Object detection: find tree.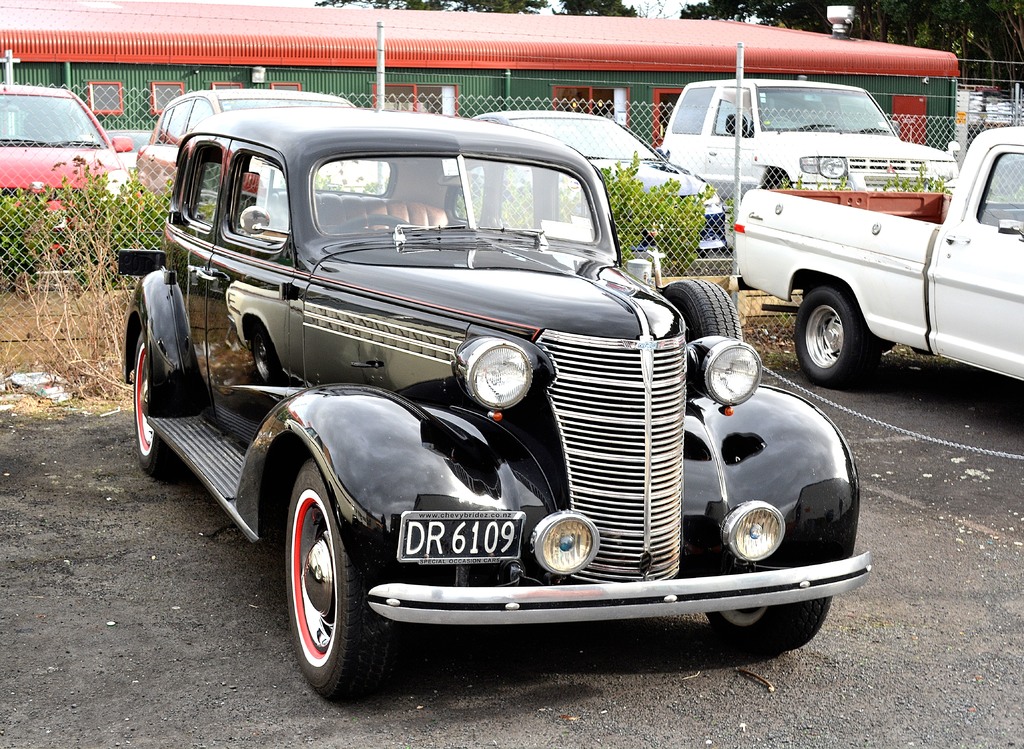
select_region(557, 0, 636, 16).
